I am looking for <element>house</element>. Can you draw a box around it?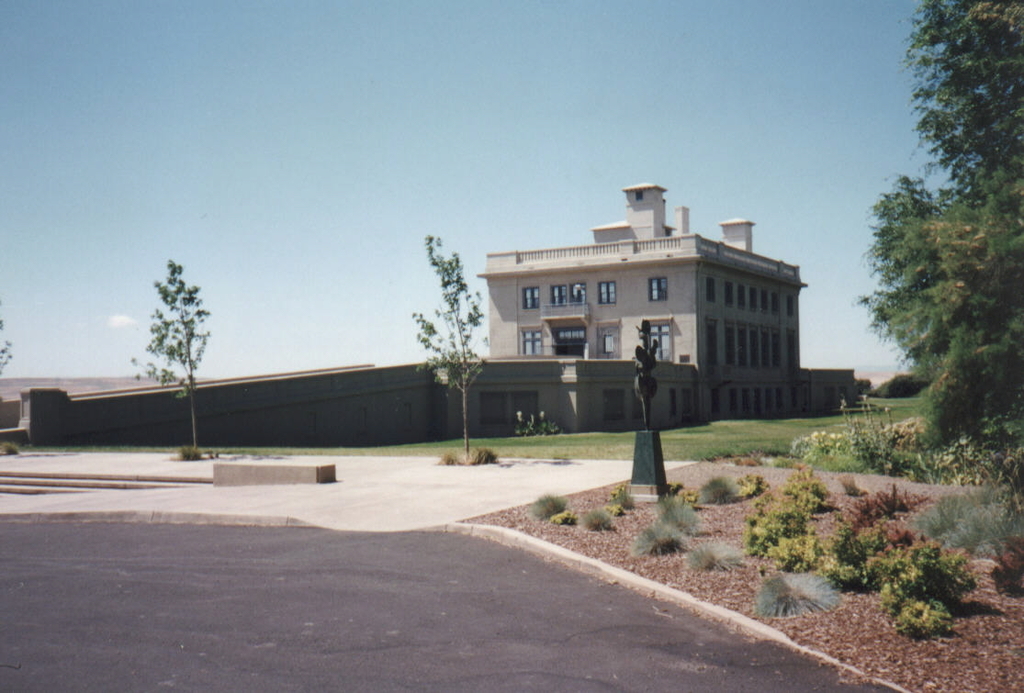
Sure, the bounding box is (631, 356, 703, 438).
